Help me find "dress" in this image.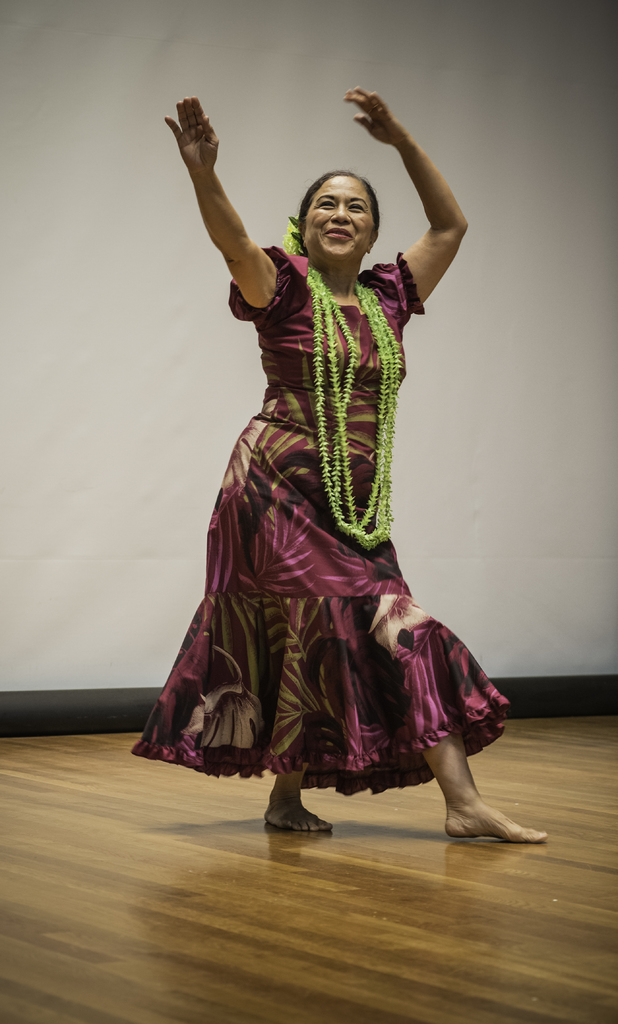
Found it: BBox(157, 151, 515, 819).
